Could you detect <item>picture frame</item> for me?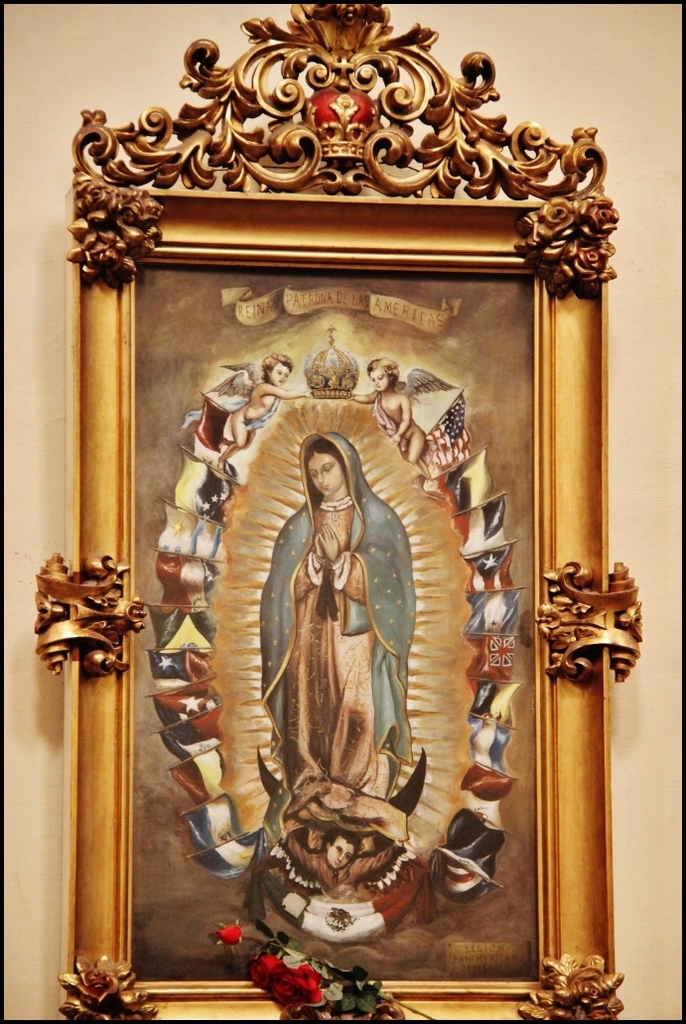
Detection result: (32, 0, 641, 1023).
